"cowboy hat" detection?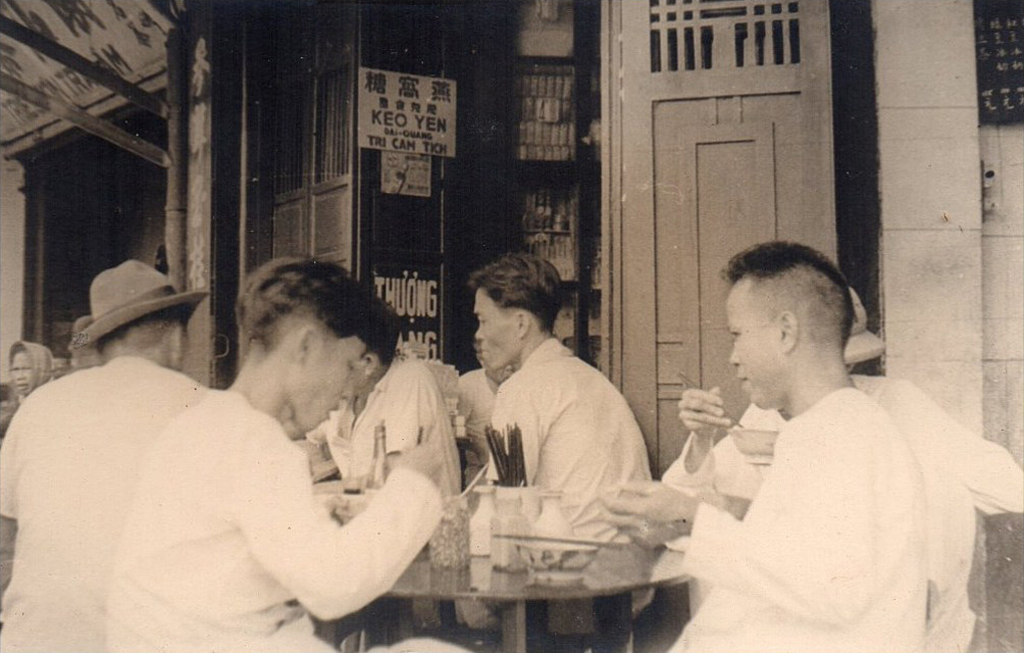
<box>53,253,200,368</box>
